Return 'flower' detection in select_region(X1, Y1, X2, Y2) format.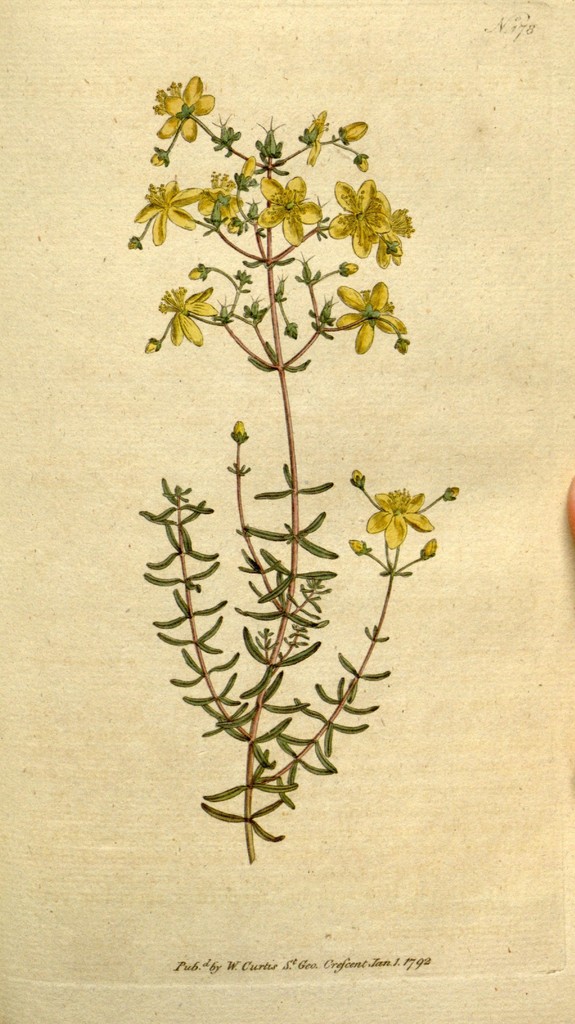
select_region(232, 423, 247, 444).
